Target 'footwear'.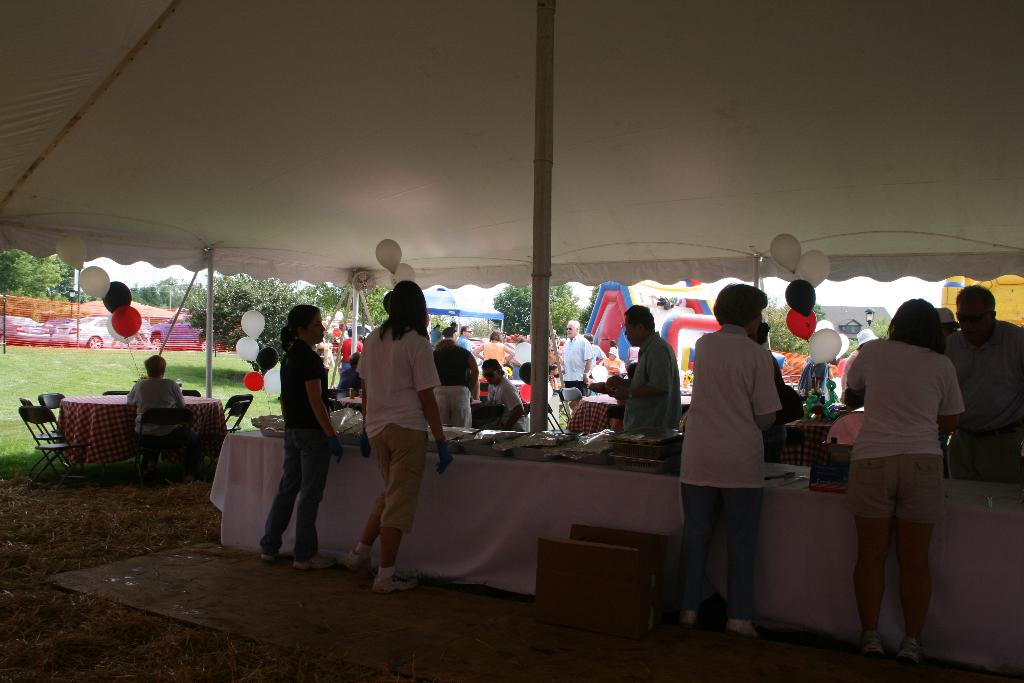
Target region: locate(725, 617, 762, 645).
